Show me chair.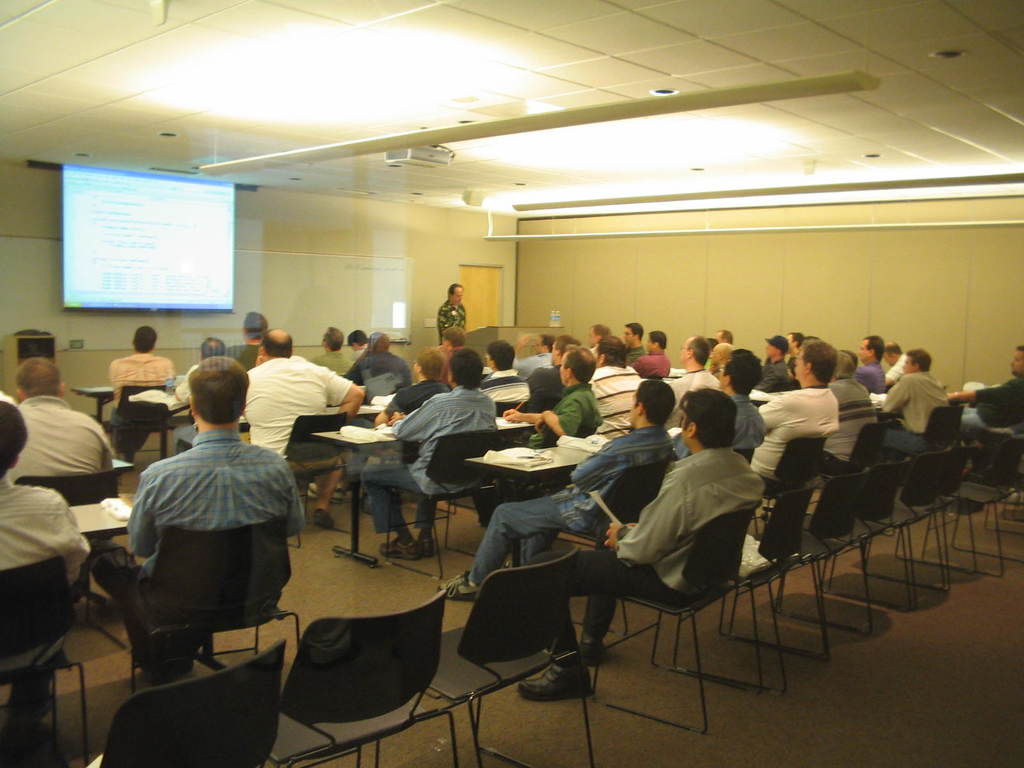
chair is here: [774, 437, 822, 477].
